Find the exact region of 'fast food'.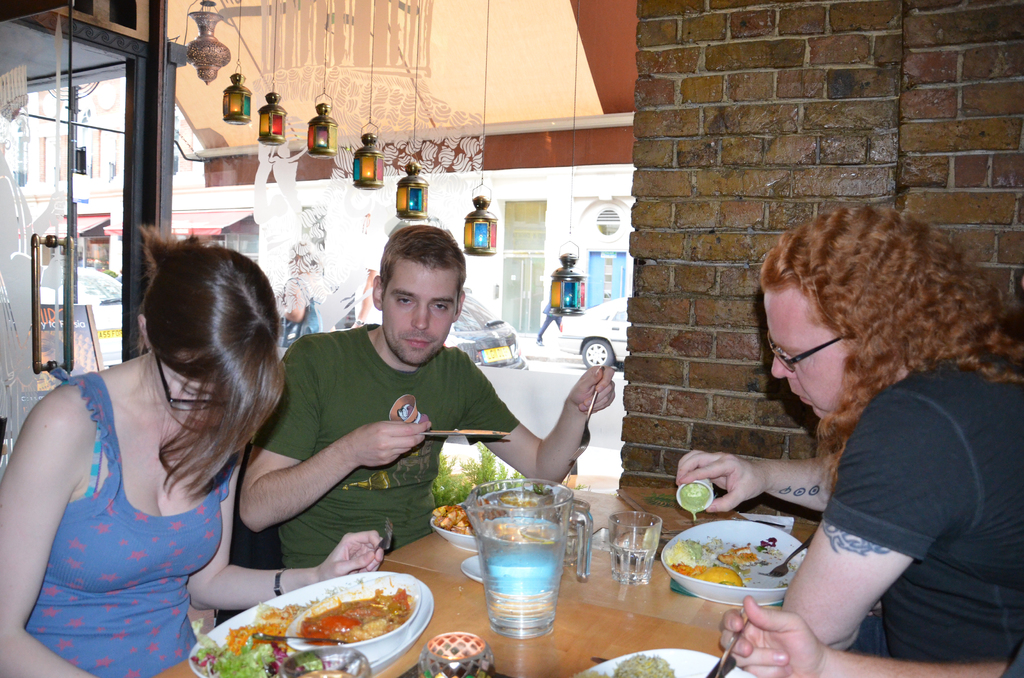
Exact region: {"x1": 424, "y1": 481, "x2": 541, "y2": 549}.
